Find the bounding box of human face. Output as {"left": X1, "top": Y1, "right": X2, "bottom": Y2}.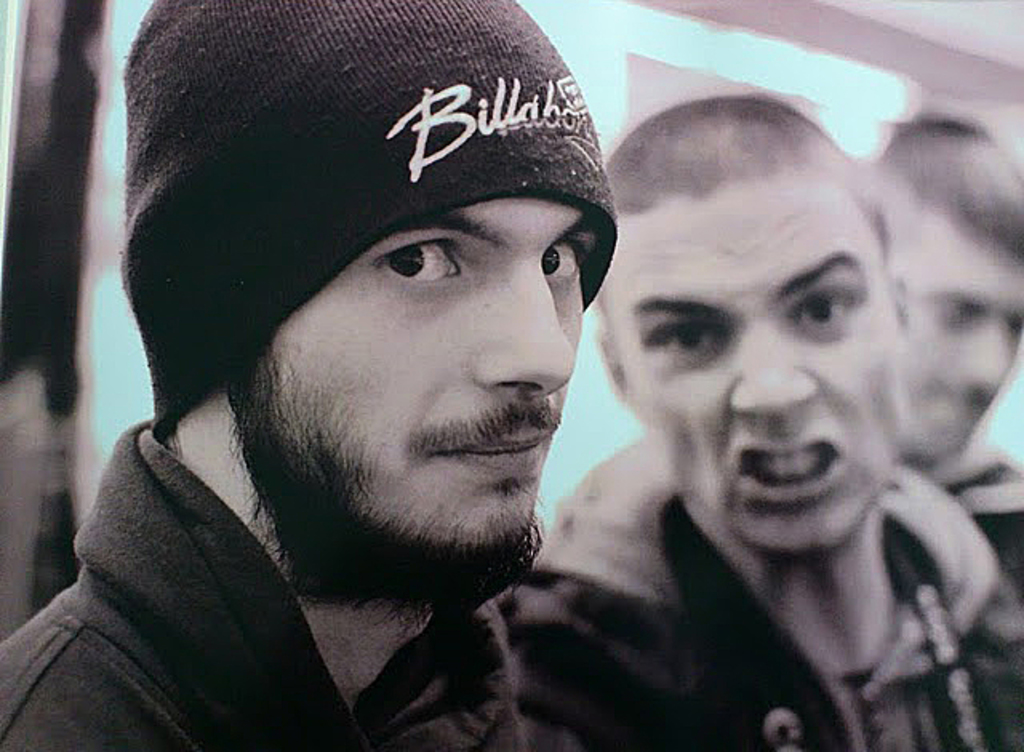
{"left": 626, "top": 178, "right": 896, "bottom": 550}.
